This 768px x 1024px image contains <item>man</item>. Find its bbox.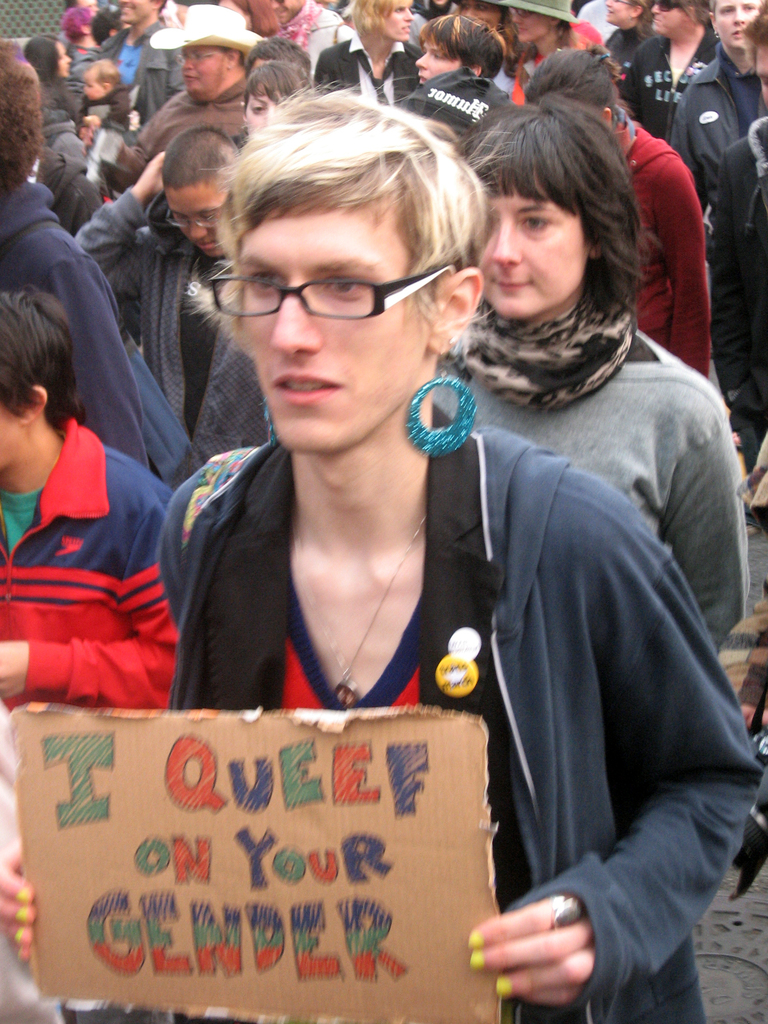
select_region(108, 0, 275, 176).
